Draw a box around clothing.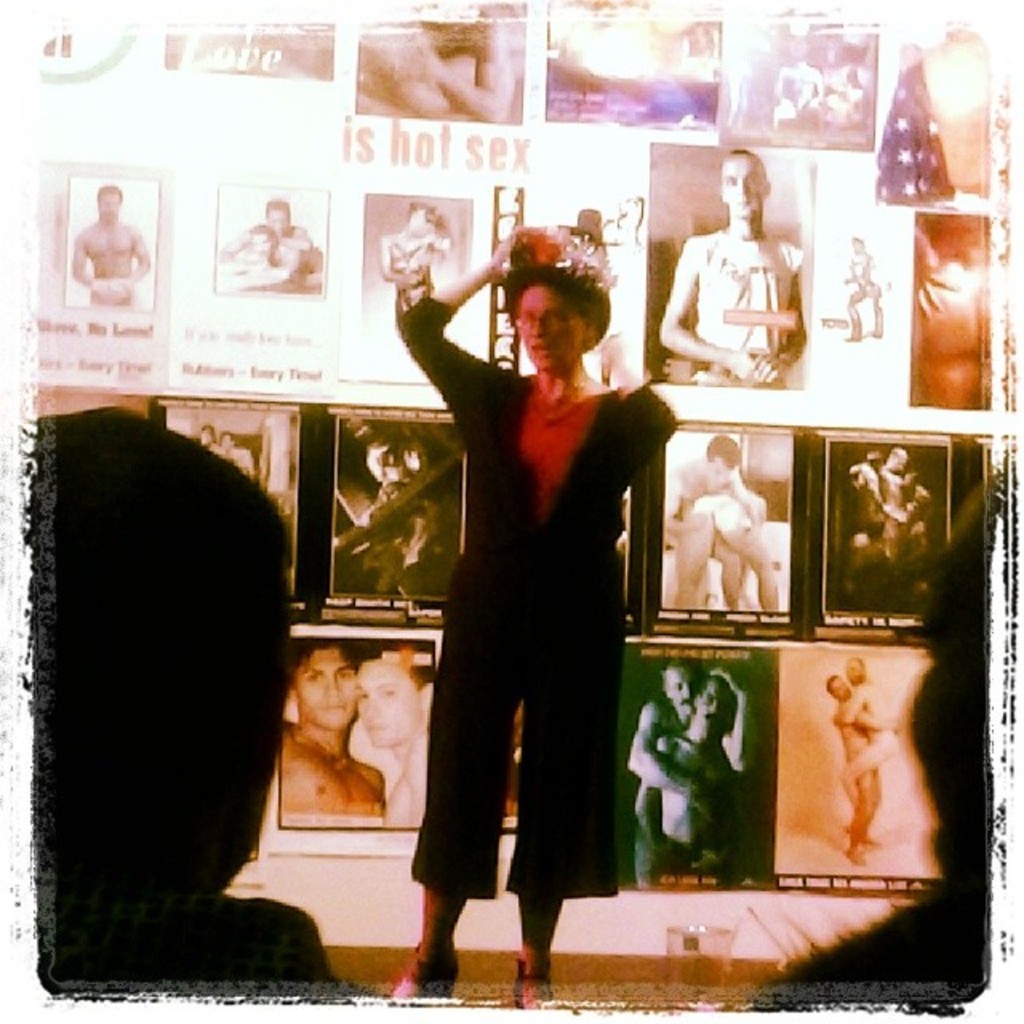
[406,258,667,950].
